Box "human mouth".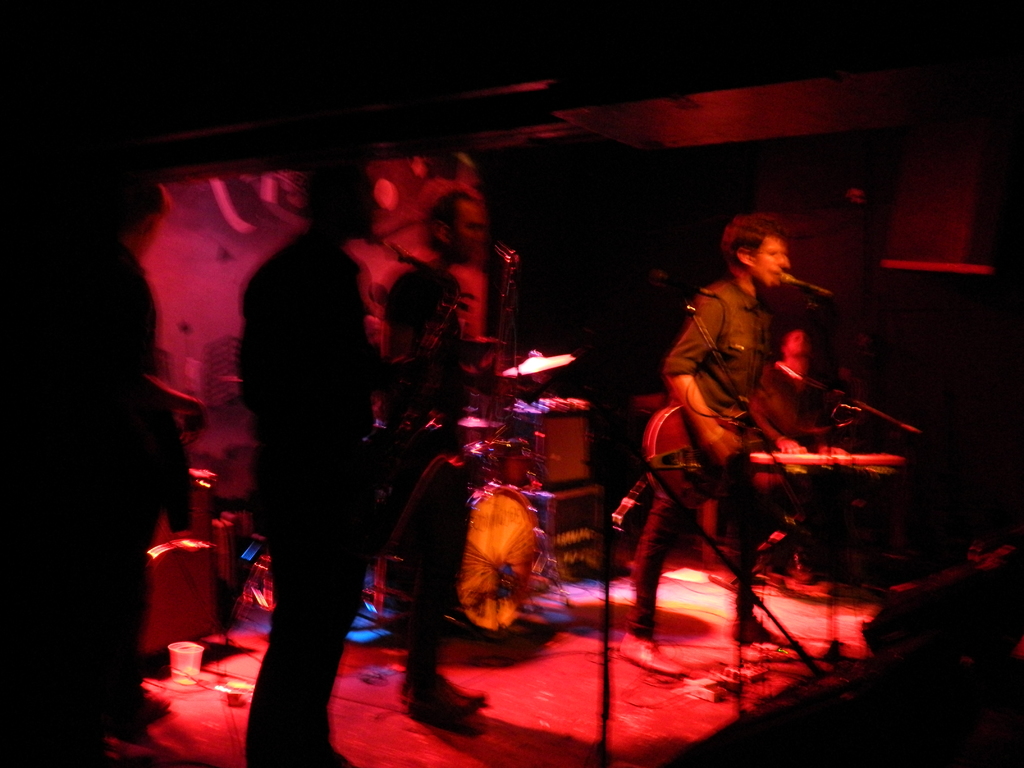
box(771, 266, 786, 275).
